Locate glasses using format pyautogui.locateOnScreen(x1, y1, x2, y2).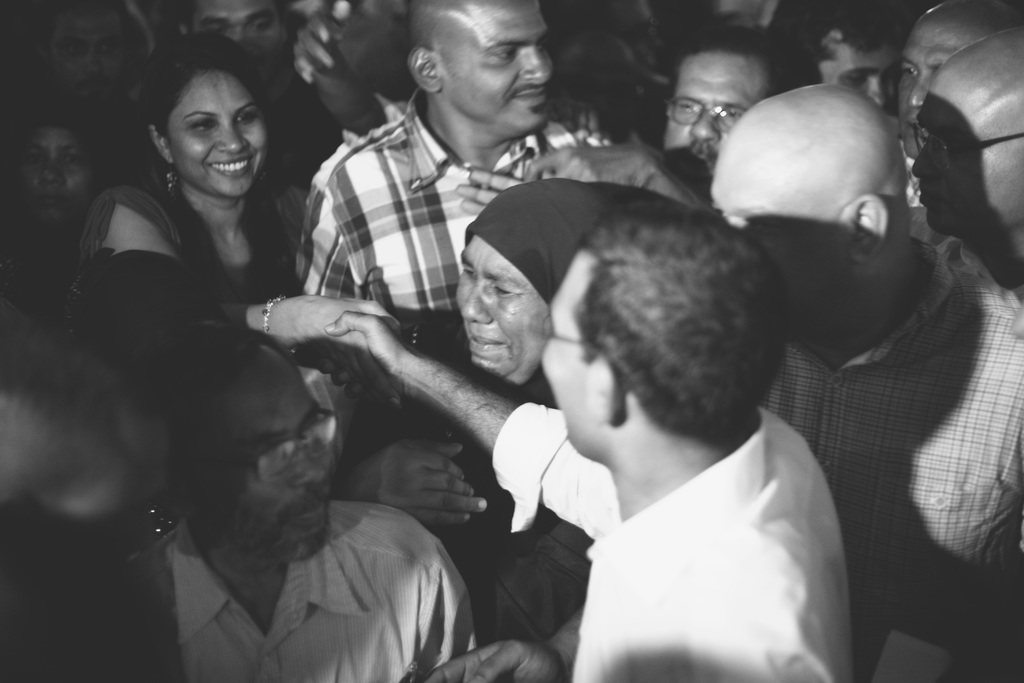
pyautogui.locateOnScreen(660, 95, 747, 136).
